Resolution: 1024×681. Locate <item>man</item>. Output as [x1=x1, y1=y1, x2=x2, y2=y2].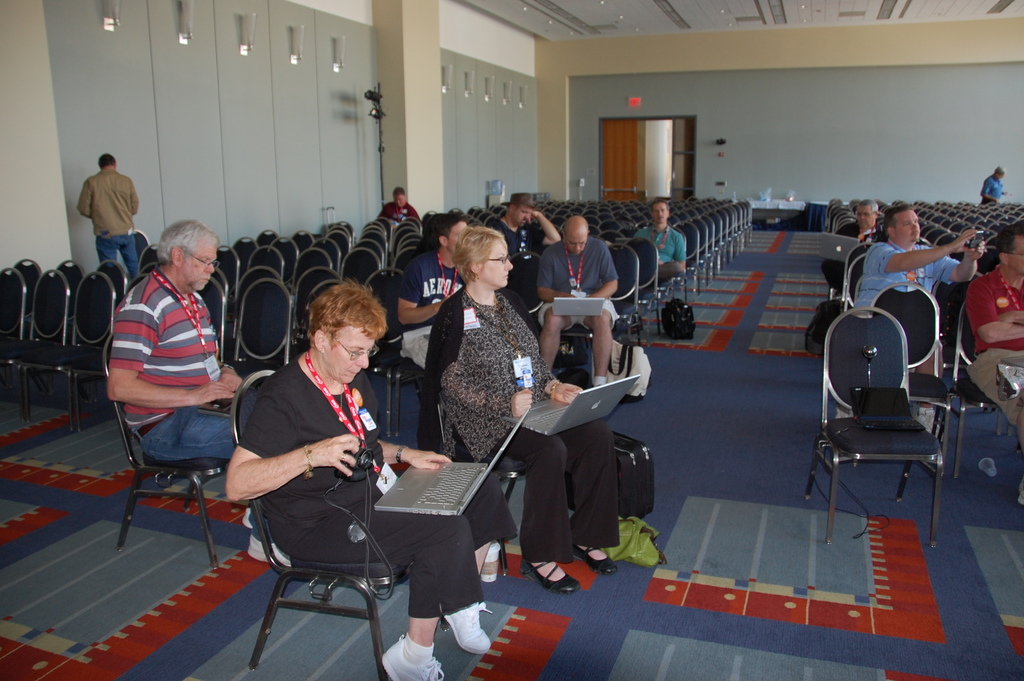
[x1=978, y1=166, x2=1011, y2=206].
